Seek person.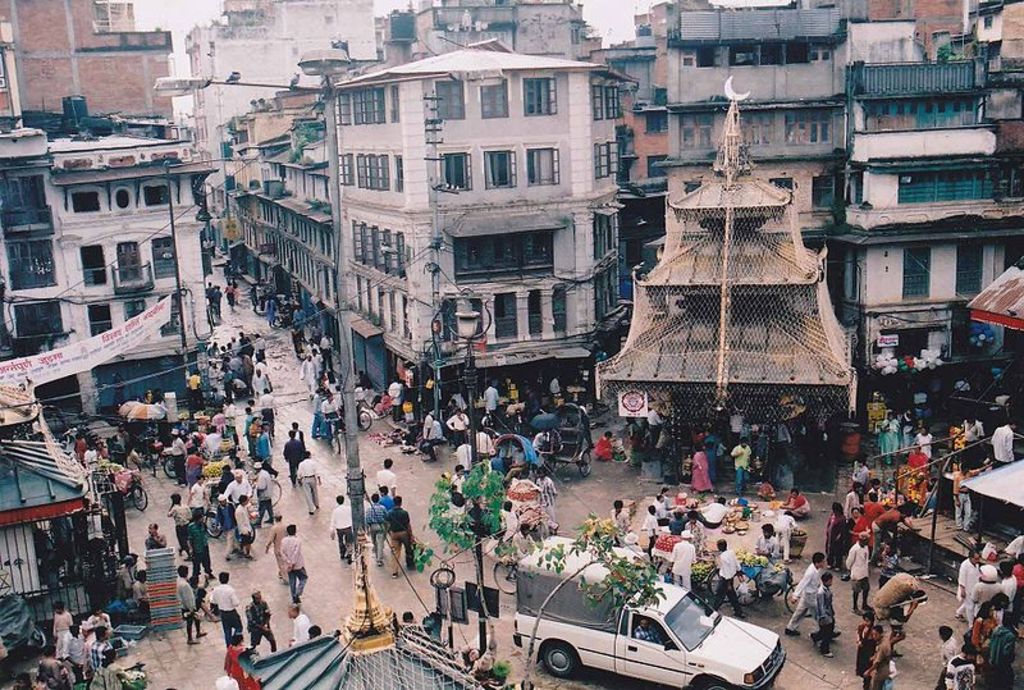
531,430,561,454.
